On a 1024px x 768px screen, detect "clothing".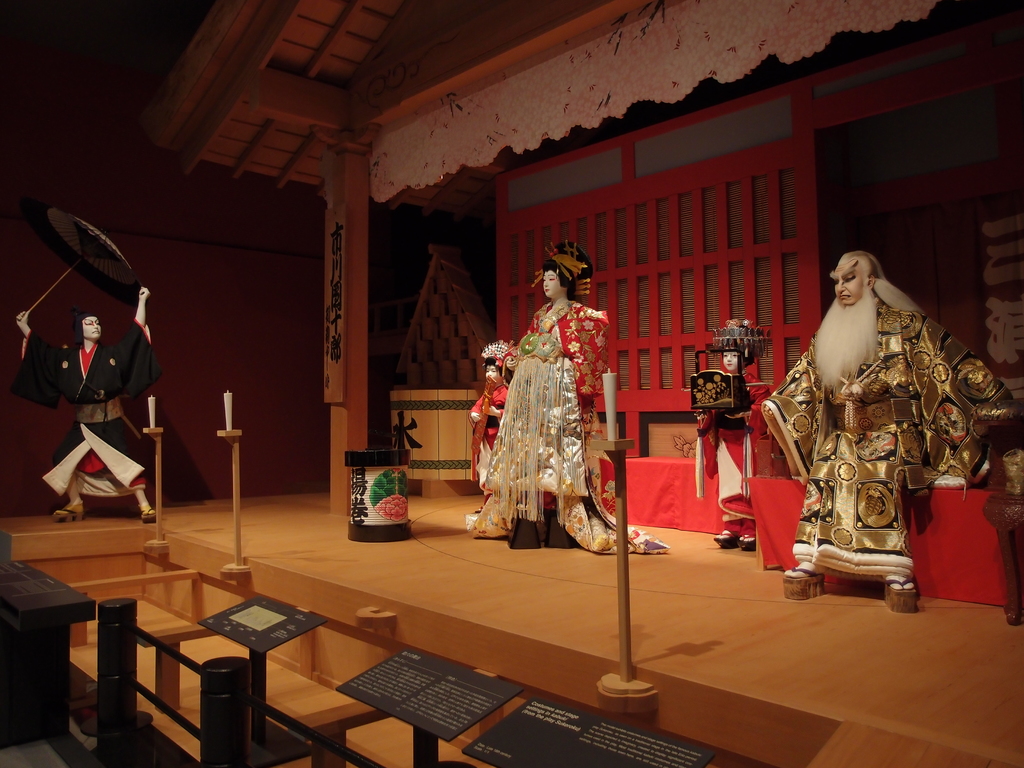
x1=697 y1=371 x2=774 y2=532.
